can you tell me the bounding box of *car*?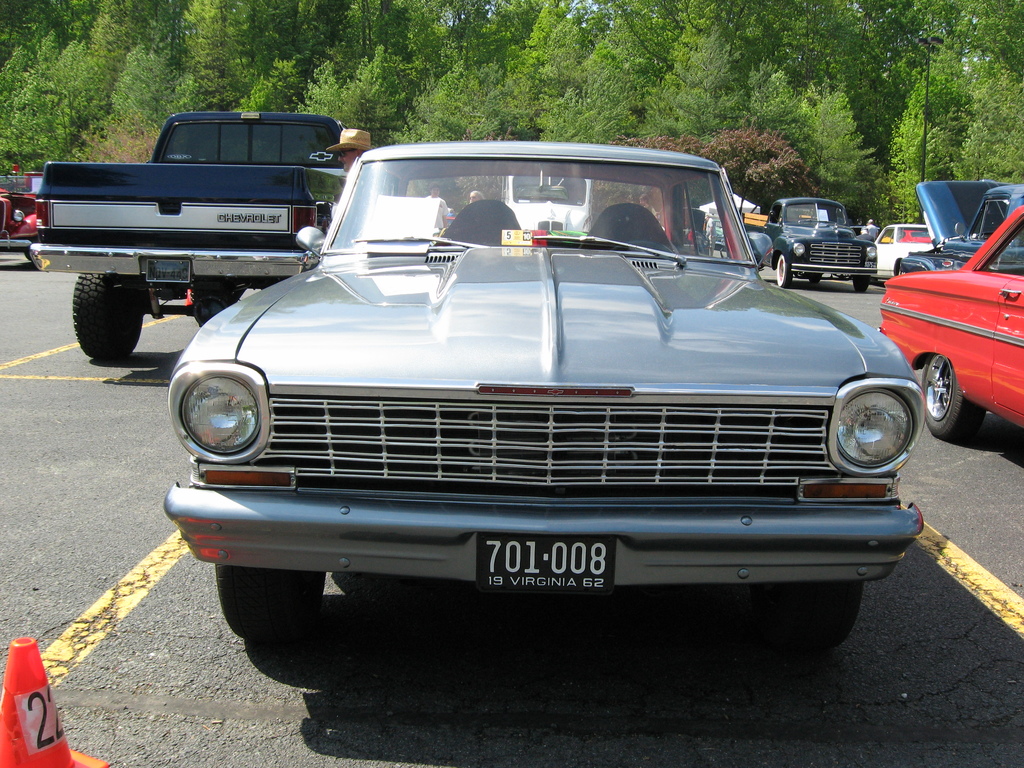
x1=872, y1=198, x2=1023, y2=460.
